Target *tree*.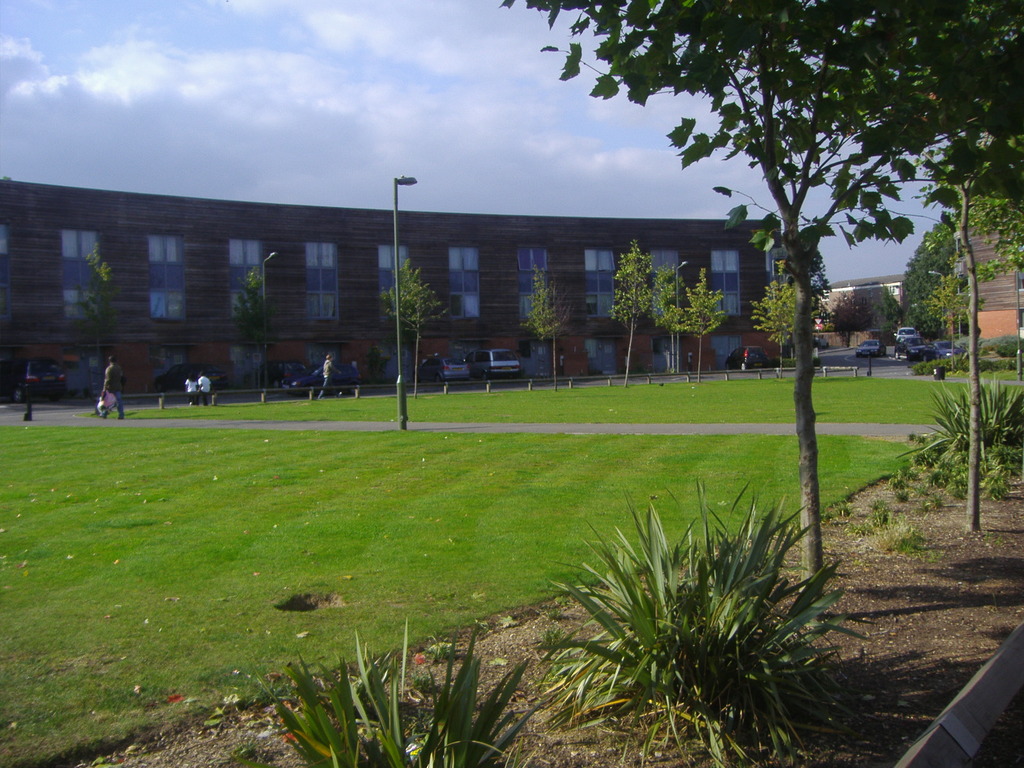
Target region: <box>749,284,799,382</box>.
